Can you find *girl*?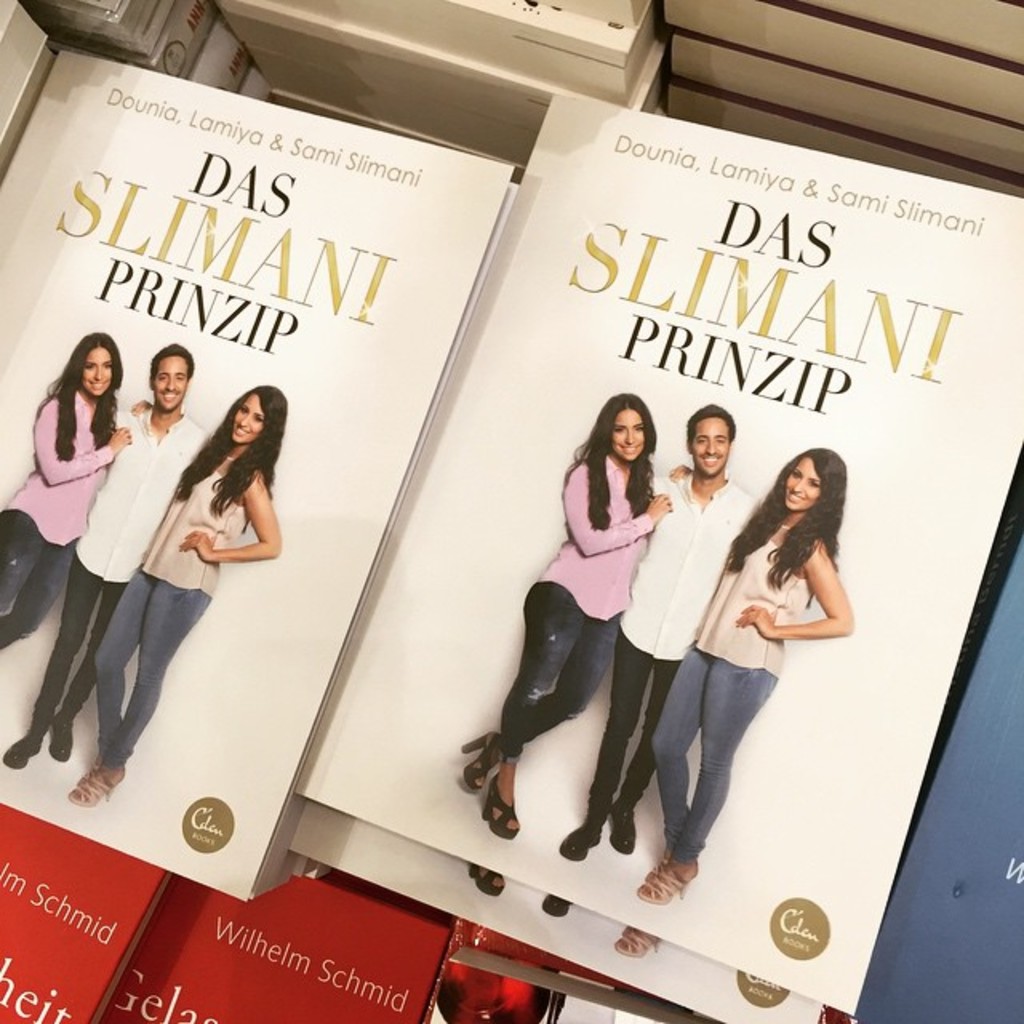
Yes, bounding box: BBox(67, 387, 285, 810).
